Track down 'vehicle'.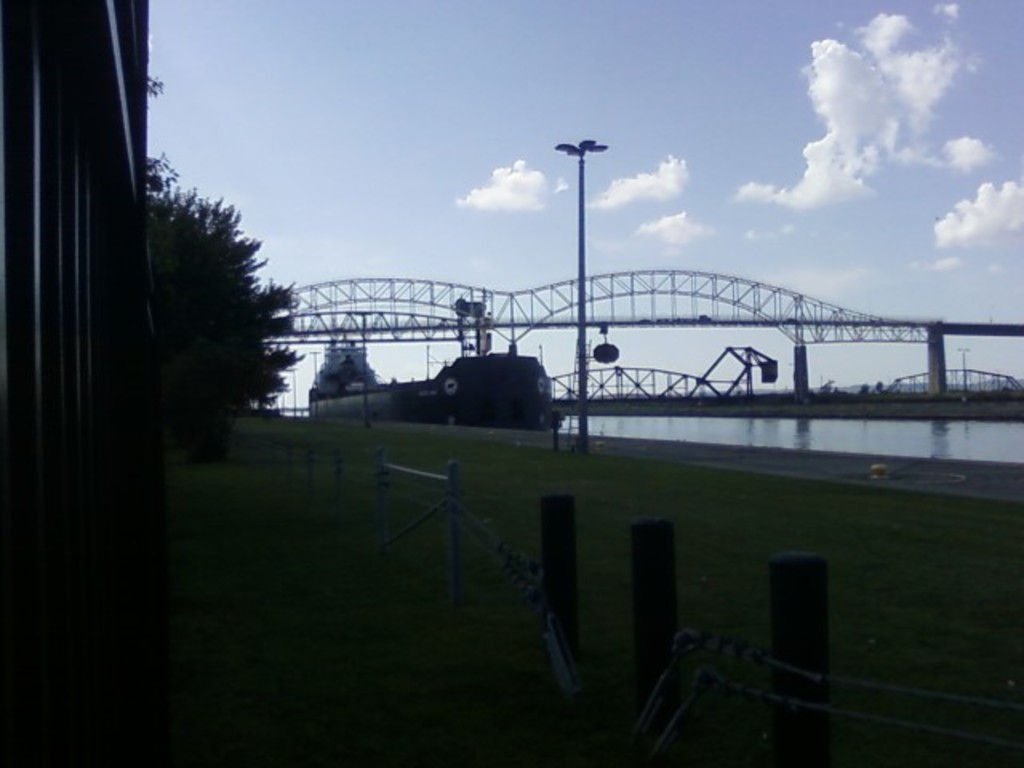
Tracked to box=[306, 301, 565, 426].
